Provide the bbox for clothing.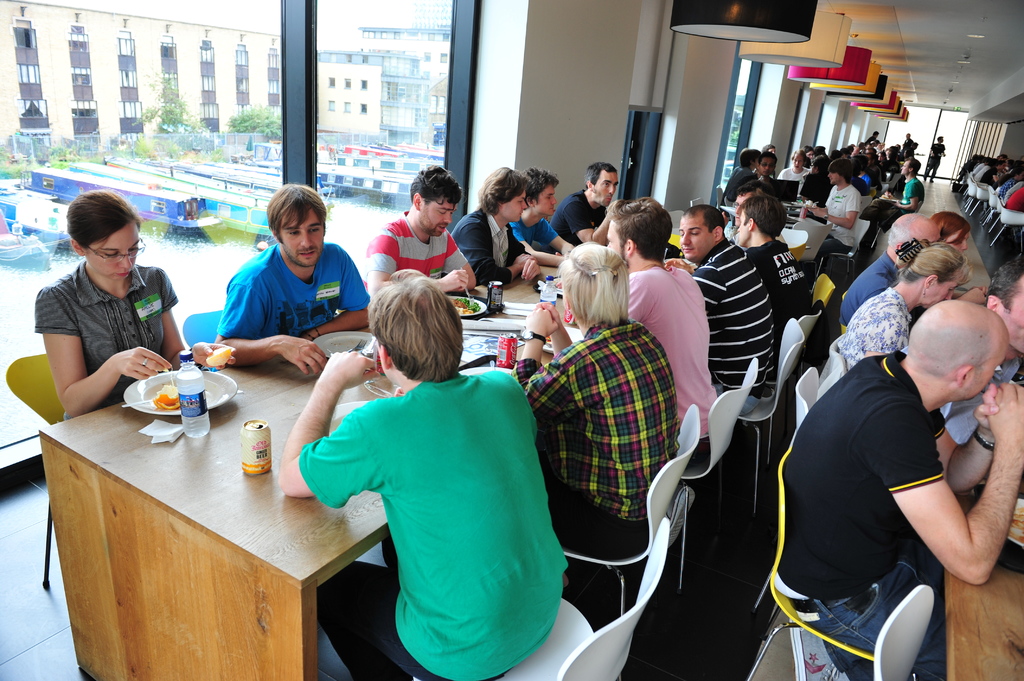
(left=451, top=204, right=527, bottom=287).
